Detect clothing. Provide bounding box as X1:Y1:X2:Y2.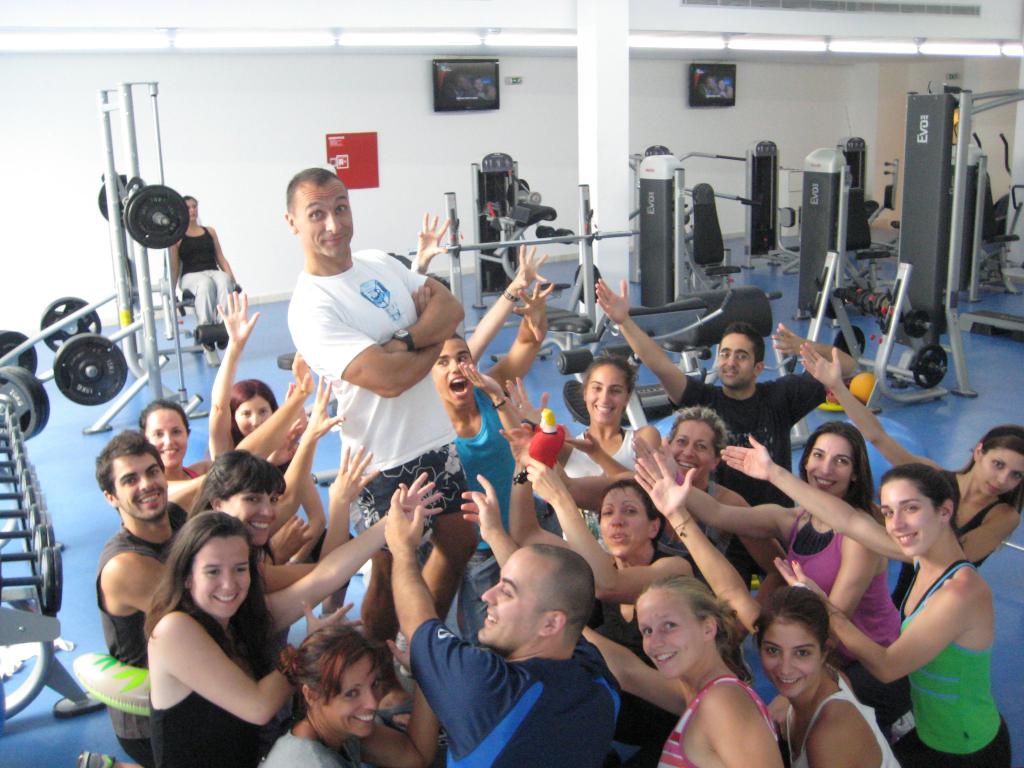
140:605:293:767.
